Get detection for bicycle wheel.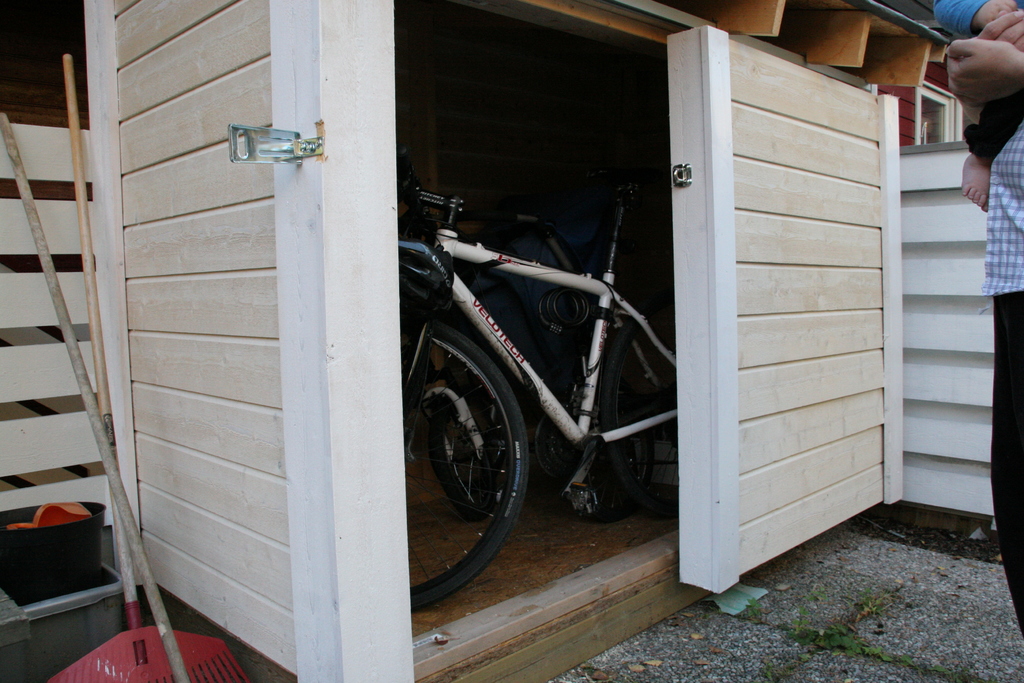
Detection: 596,384,655,504.
